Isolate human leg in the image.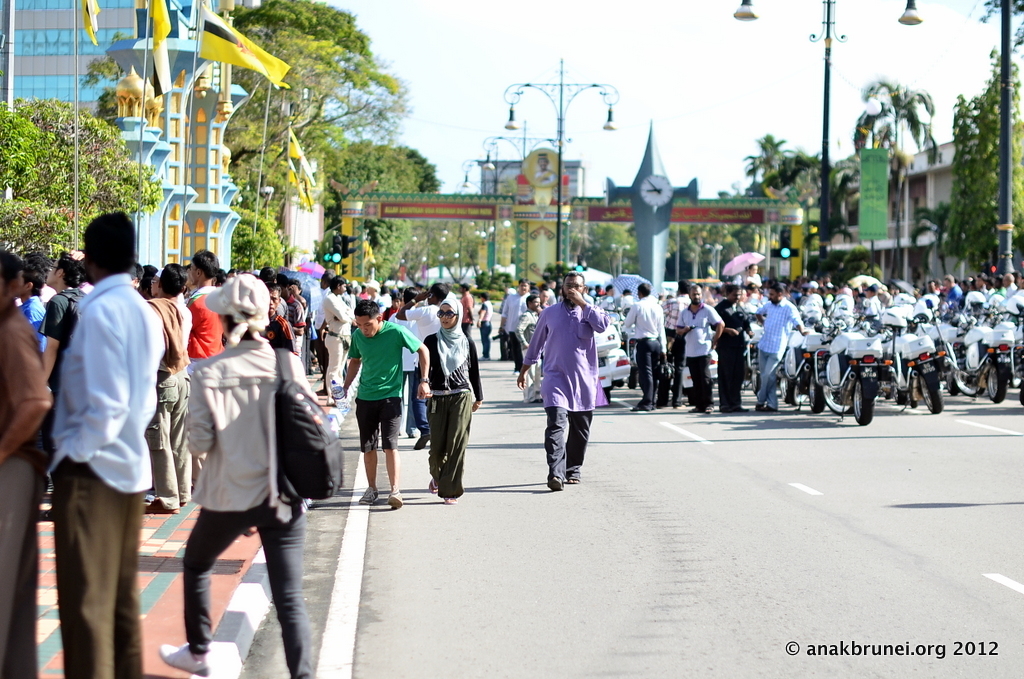
Isolated region: detection(749, 339, 782, 409).
